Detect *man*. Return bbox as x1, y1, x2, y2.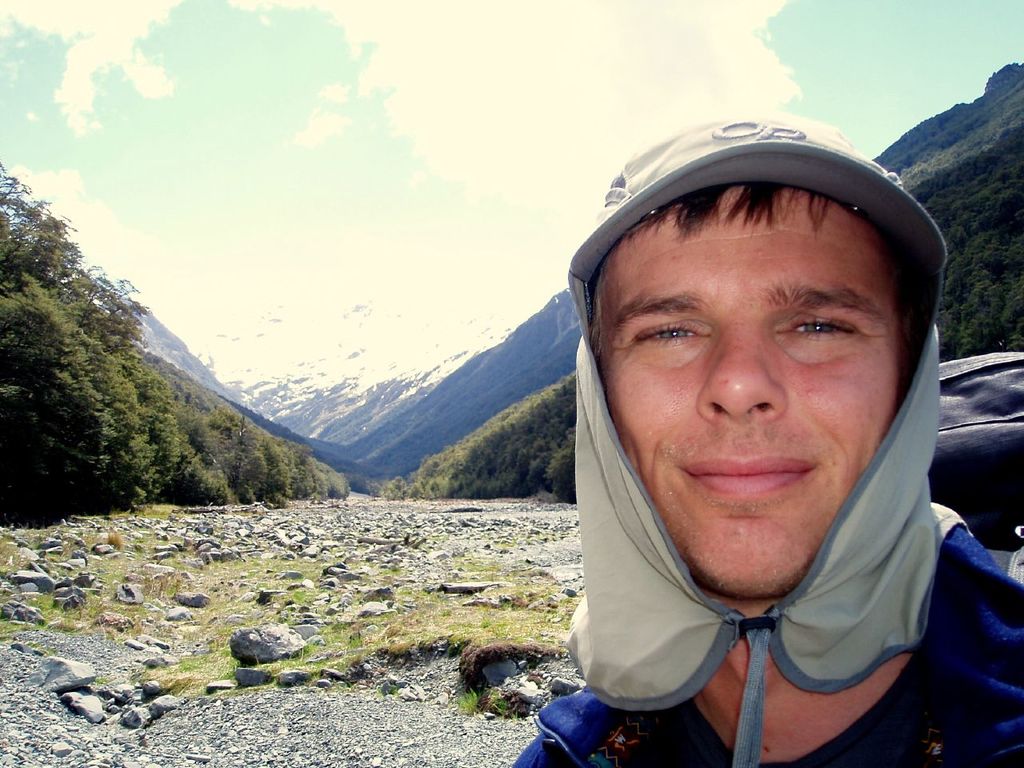
428, 70, 1023, 767.
